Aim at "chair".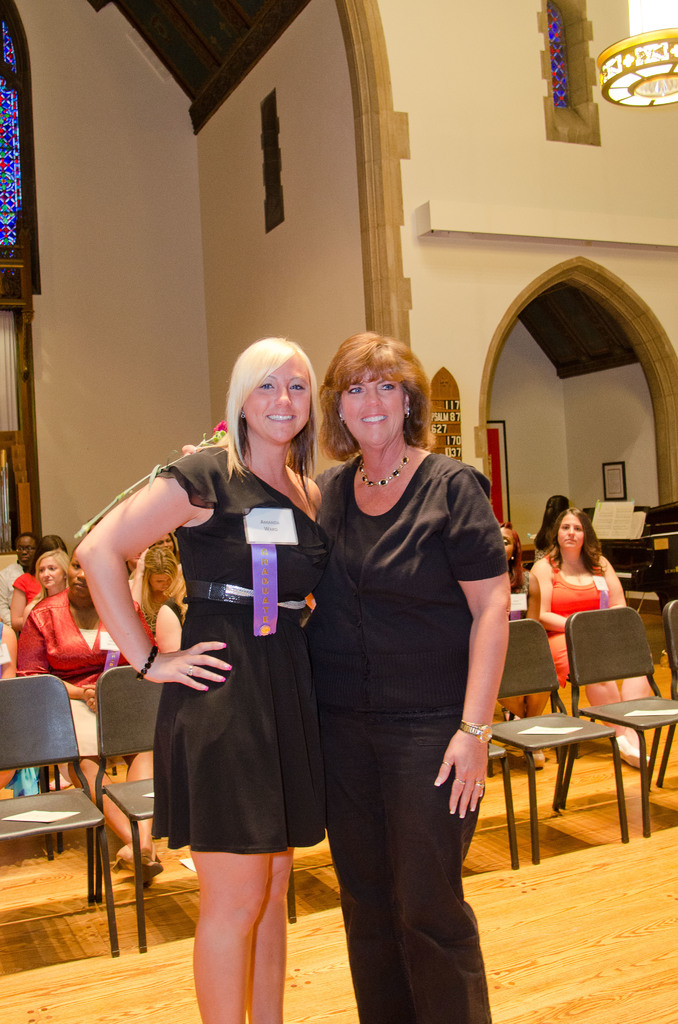
Aimed at (left=559, top=602, right=677, bottom=836).
